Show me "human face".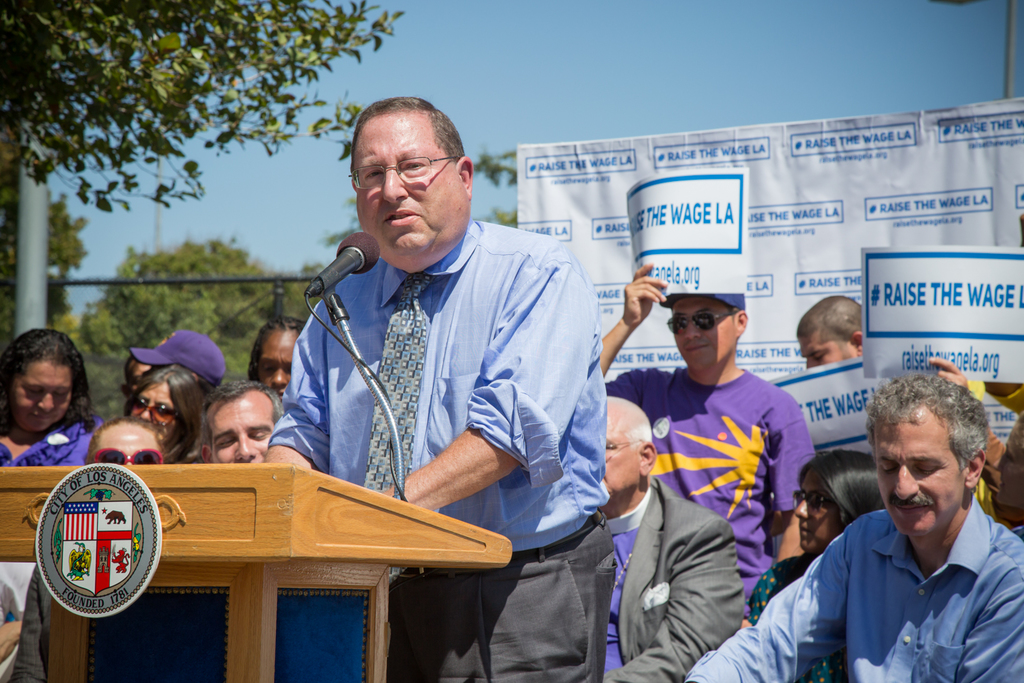
"human face" is here: region(131, 389, 175, 436).
